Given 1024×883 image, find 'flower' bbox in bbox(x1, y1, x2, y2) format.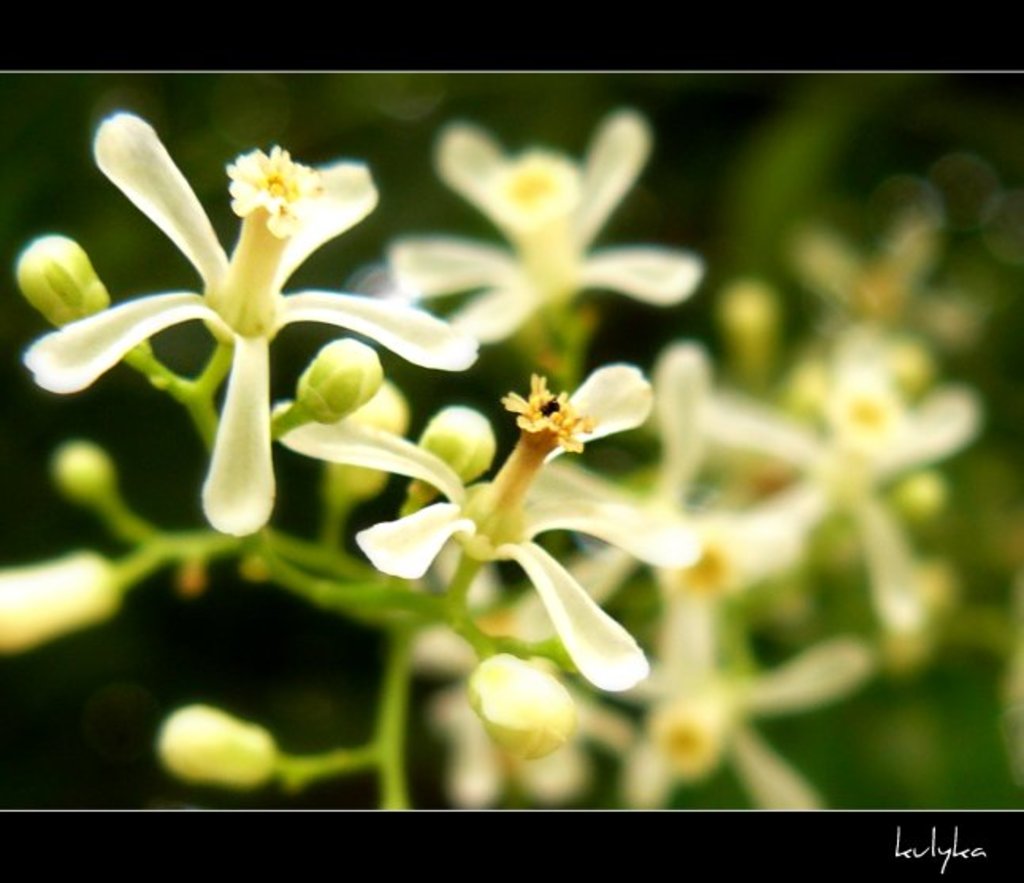
bbox(579, 575, 873, 813).
